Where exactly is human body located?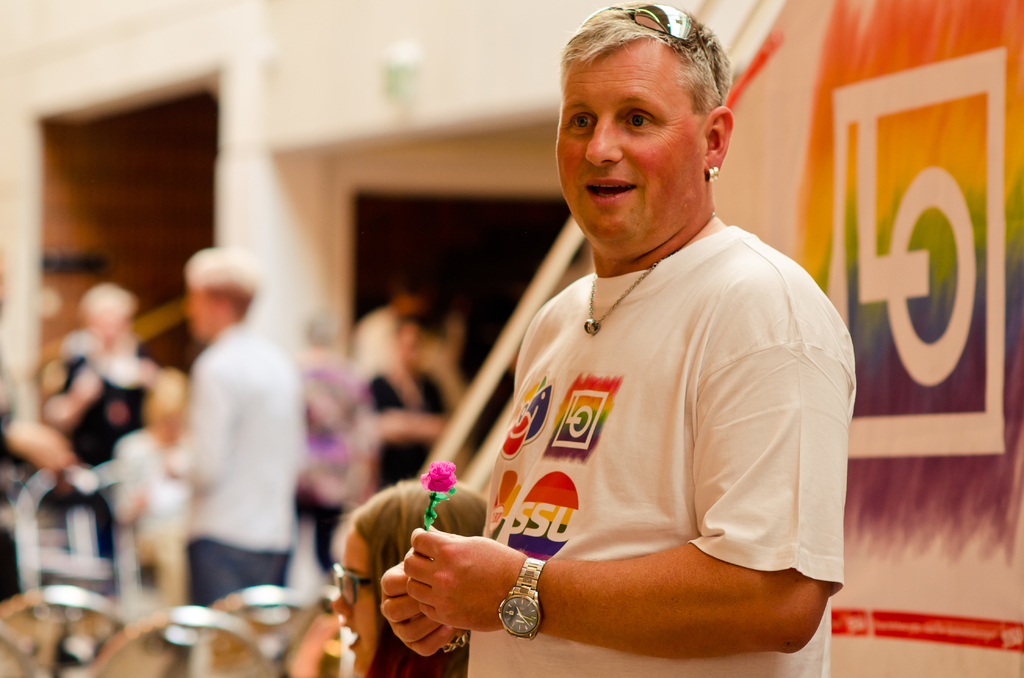
Its bounding box is BBox(349, 309, 429, 421).
